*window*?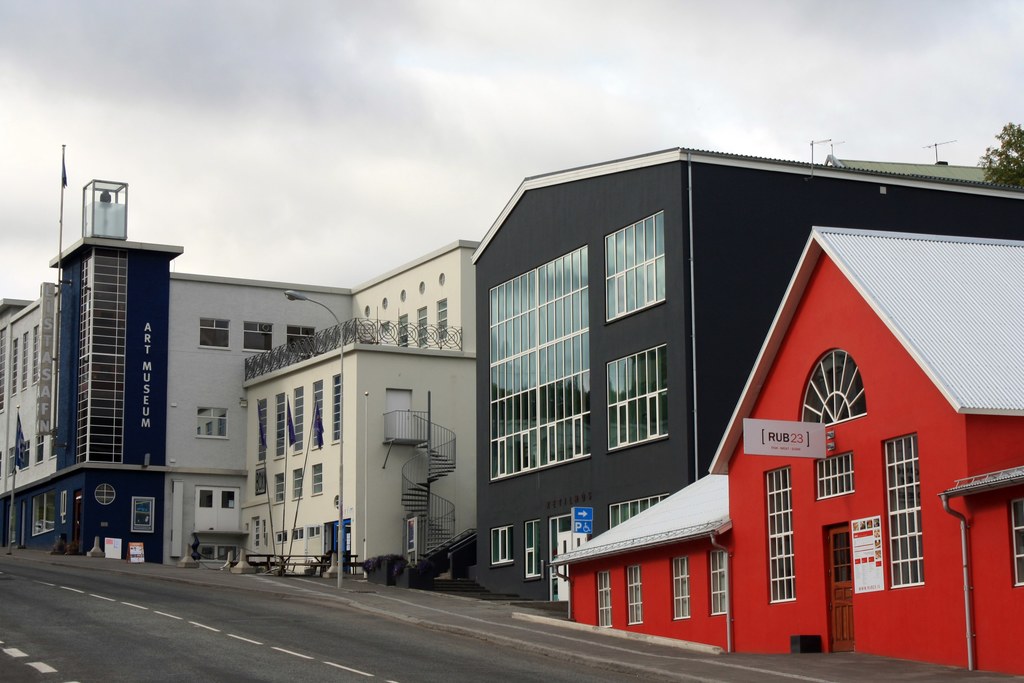
(left=40, top=493, right=50, bottom=537)
